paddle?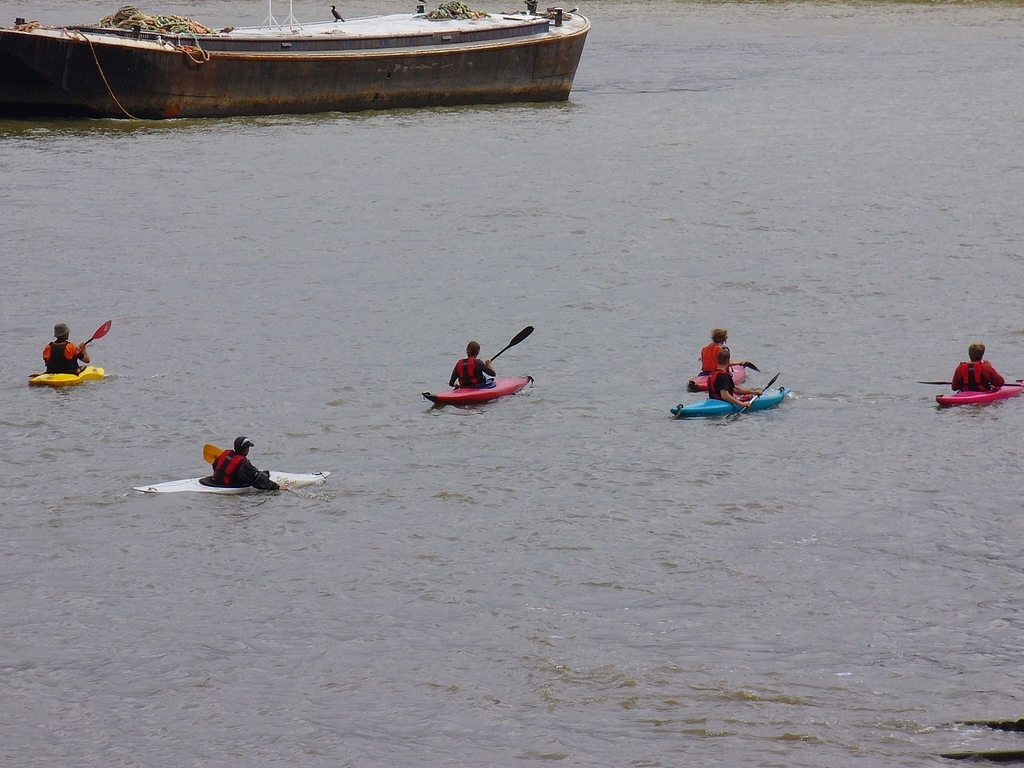
bbox(86, 313, 114, 348)
